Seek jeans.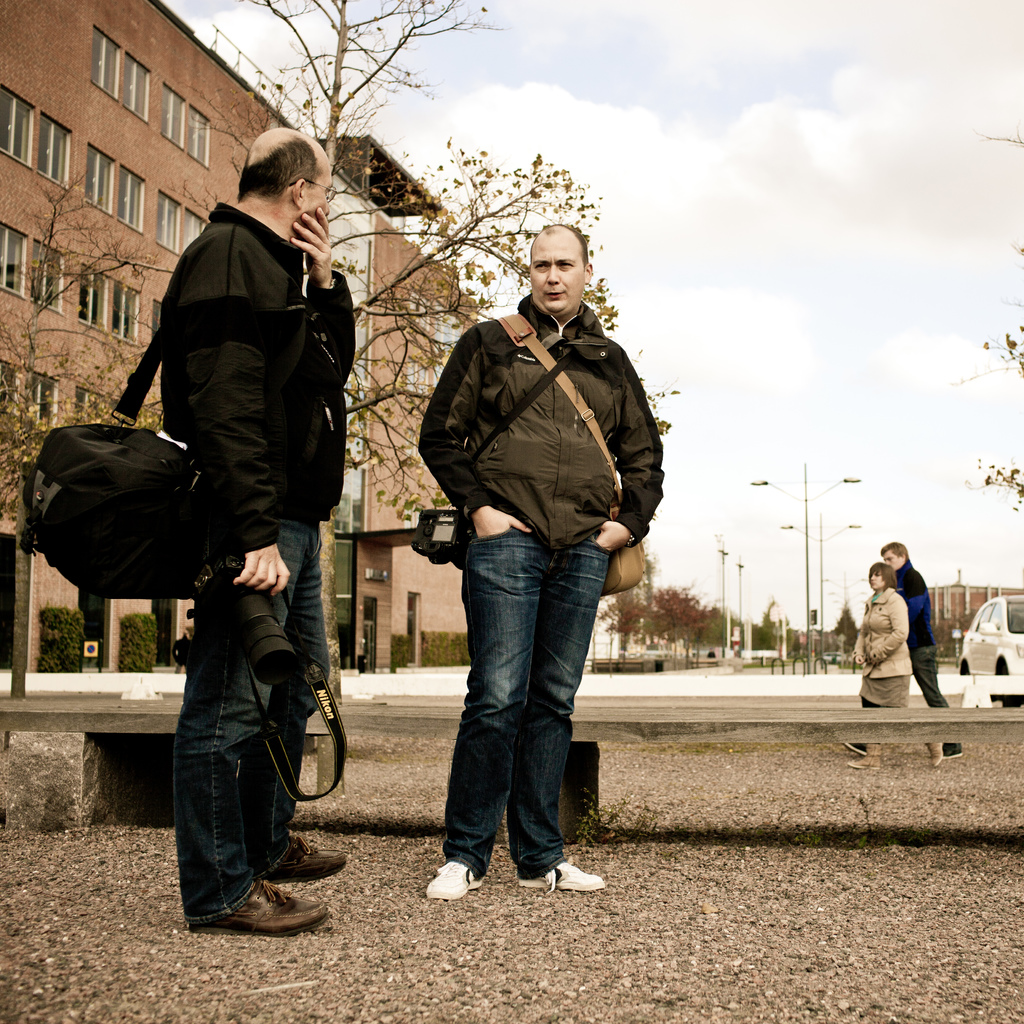
crop(443, 519, 614, 876).
